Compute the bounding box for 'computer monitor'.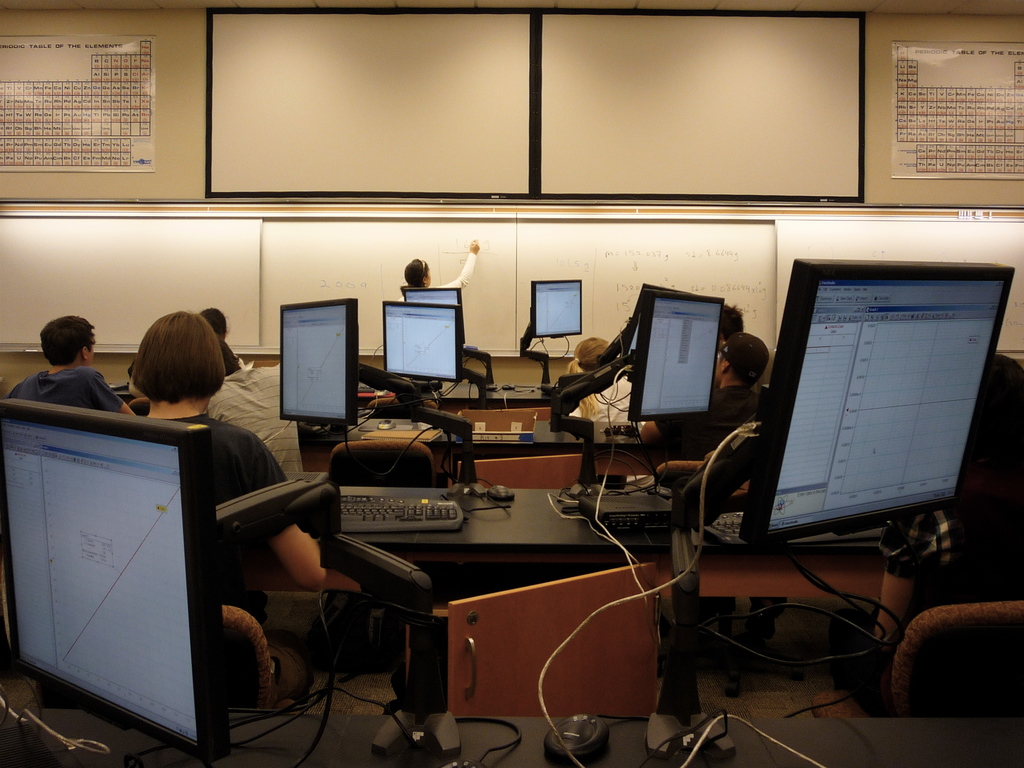
275,288,366,434.
